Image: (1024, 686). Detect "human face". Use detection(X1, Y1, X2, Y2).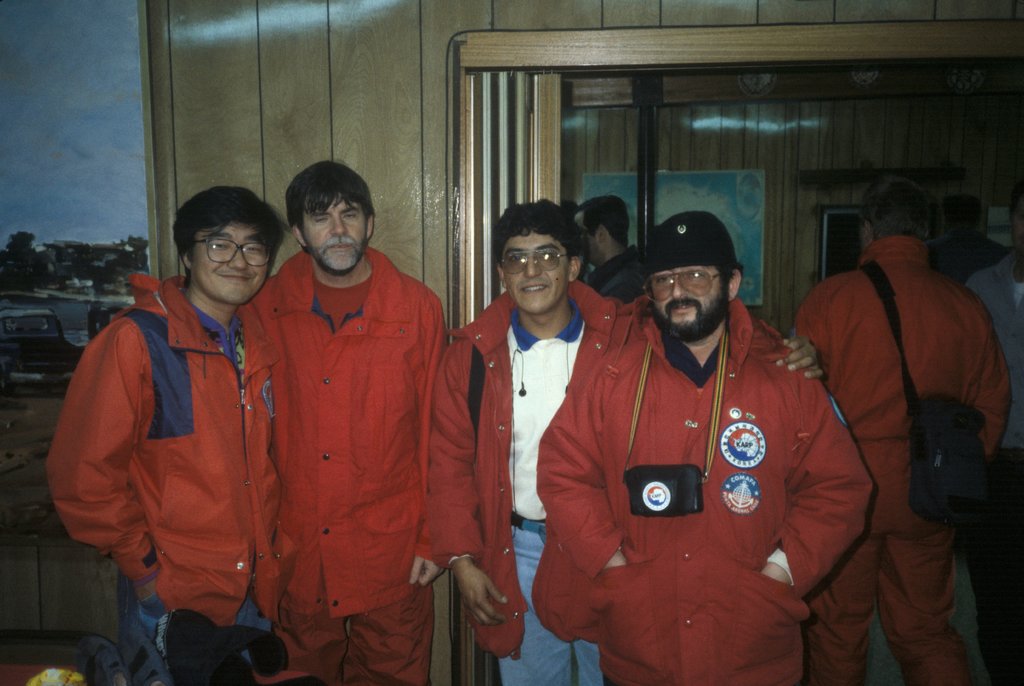
detection(504, 235, 579, 309).
